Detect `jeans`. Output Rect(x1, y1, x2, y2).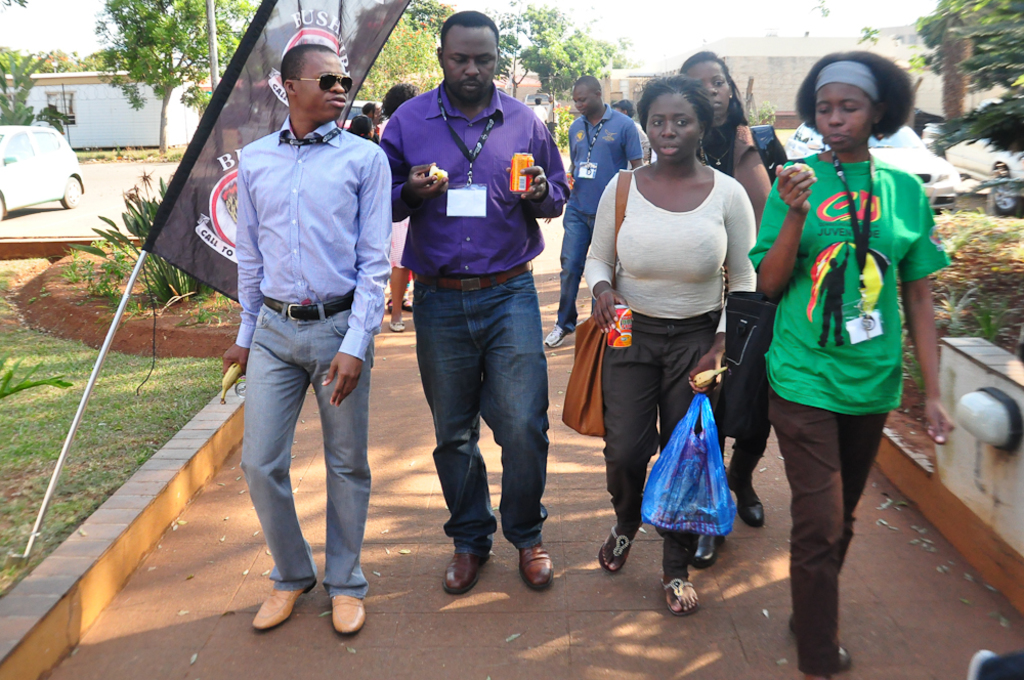
Rect(413, 270, 556, 581).
